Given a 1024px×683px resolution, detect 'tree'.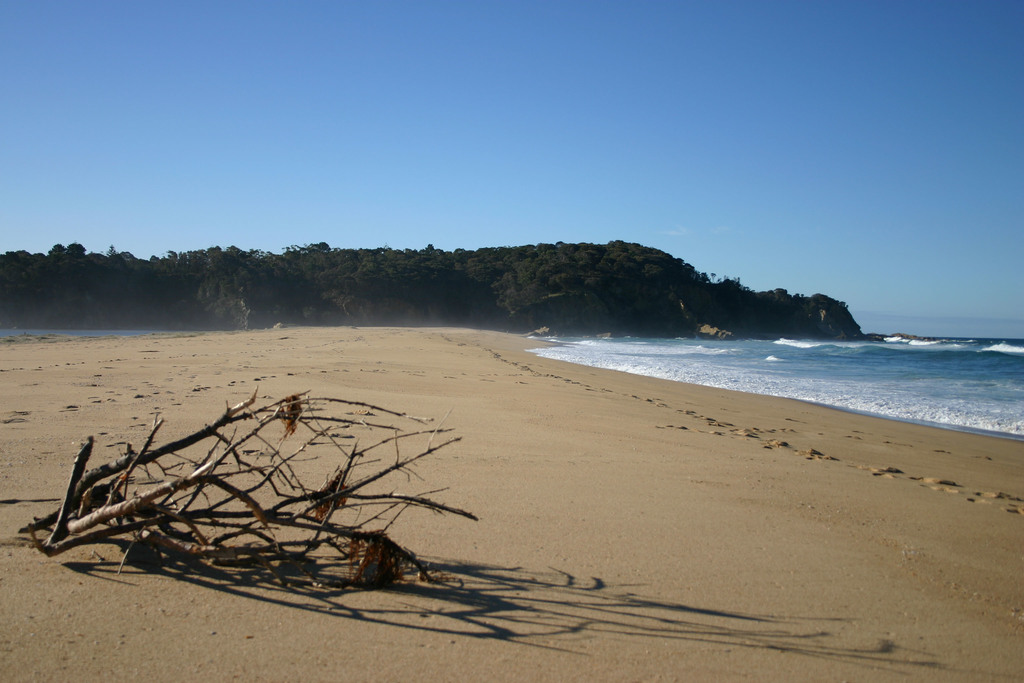
Rect(1, 231, 852, 336).
